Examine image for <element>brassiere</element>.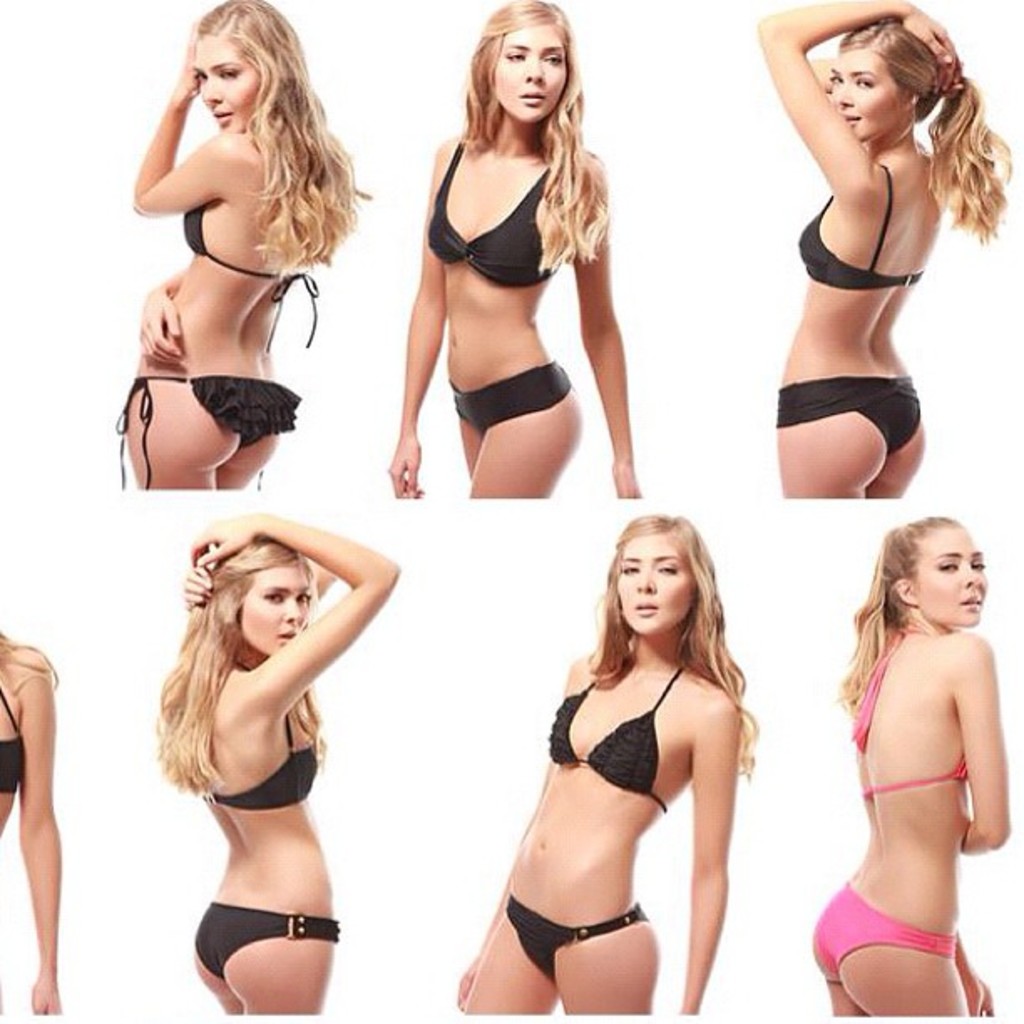
Examination result: Rect(552, 666, 679, 812).
